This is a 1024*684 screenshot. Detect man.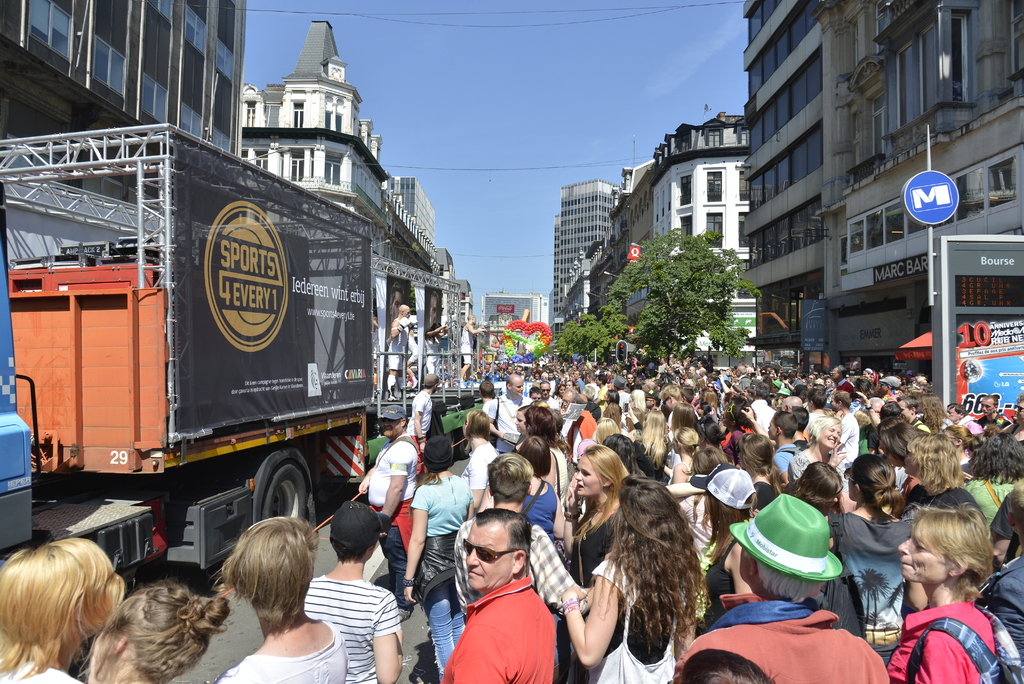
select_region(750, 383, 777, 434).
